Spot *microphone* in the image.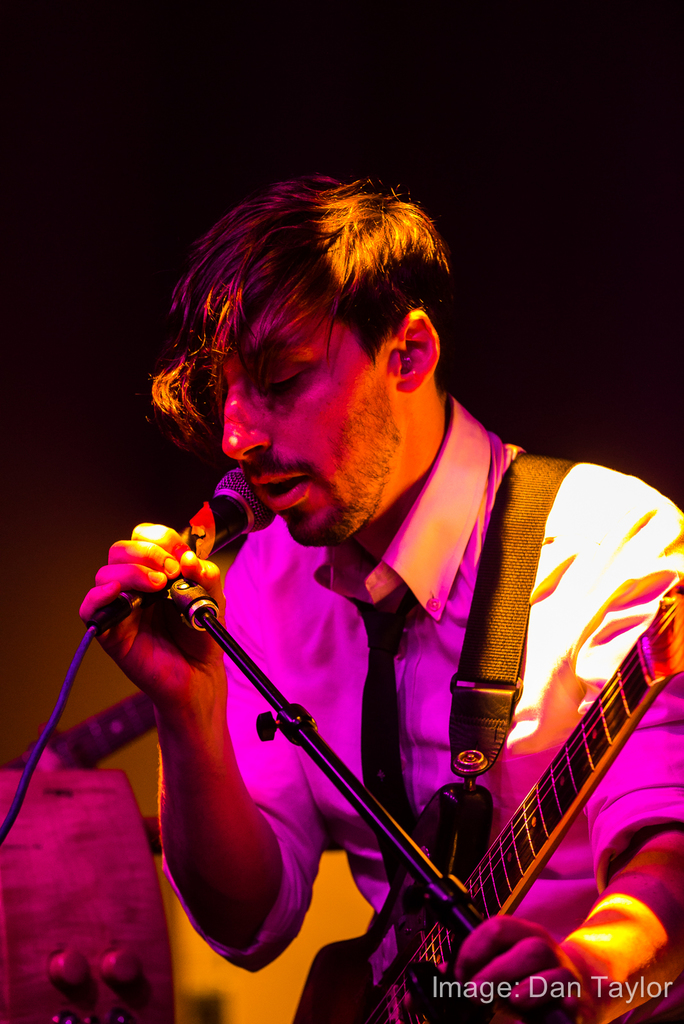
*microphone* found at <box>82,463,281,634</box>.
